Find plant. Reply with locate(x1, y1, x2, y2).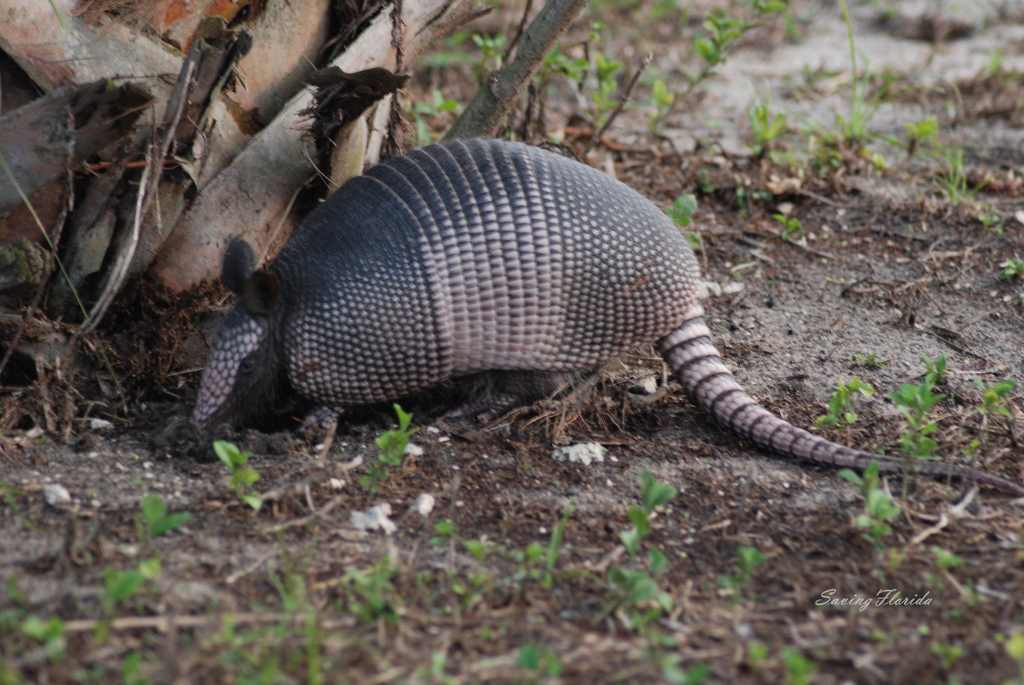
locate(774, 48, 854, 90).
